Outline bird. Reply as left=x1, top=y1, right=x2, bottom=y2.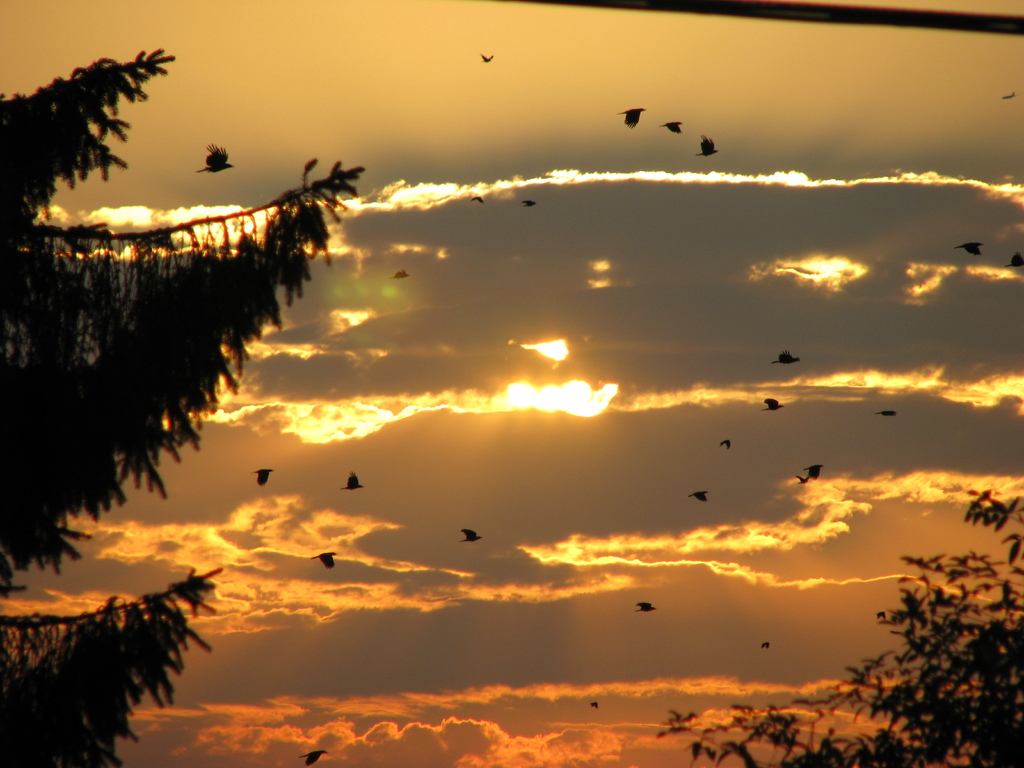
left=773, top=353, right=799, bottom=363.
